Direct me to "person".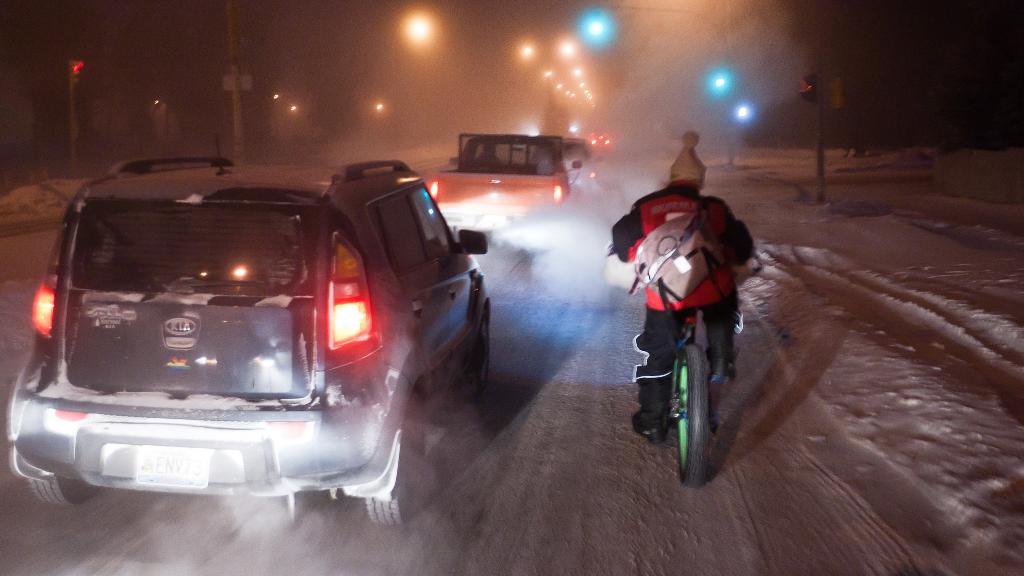
Direction: <box>623,120,760,476</box>.
